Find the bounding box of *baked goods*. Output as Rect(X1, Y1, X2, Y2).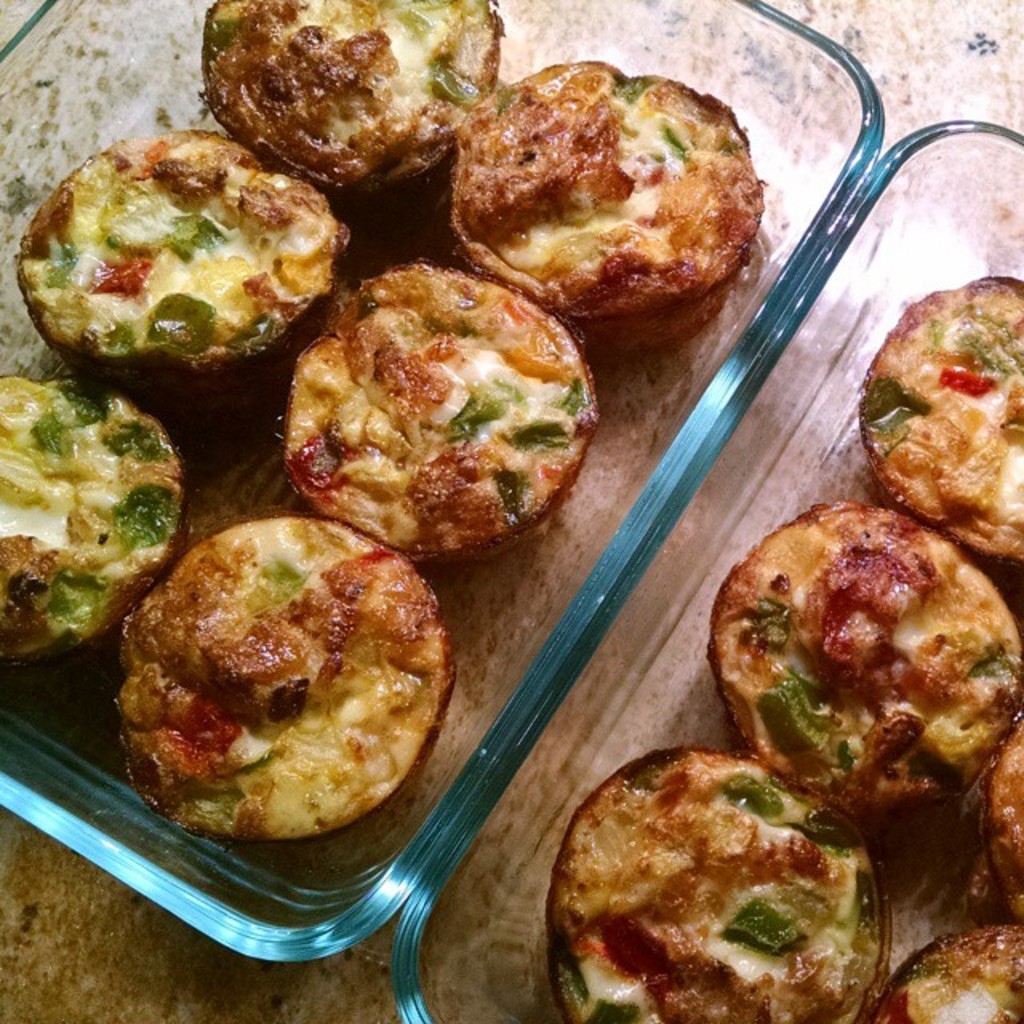
Rect(710, 502, 1022, 819).
